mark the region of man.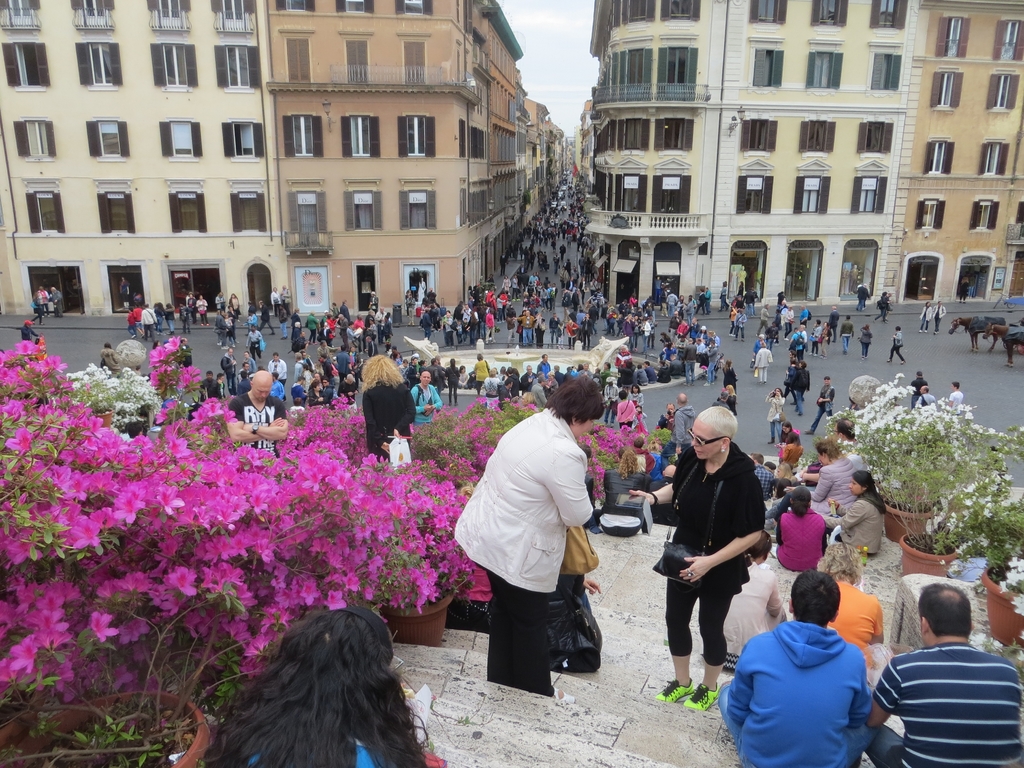
Region: bbox=[863, 580, 1023, 767].
